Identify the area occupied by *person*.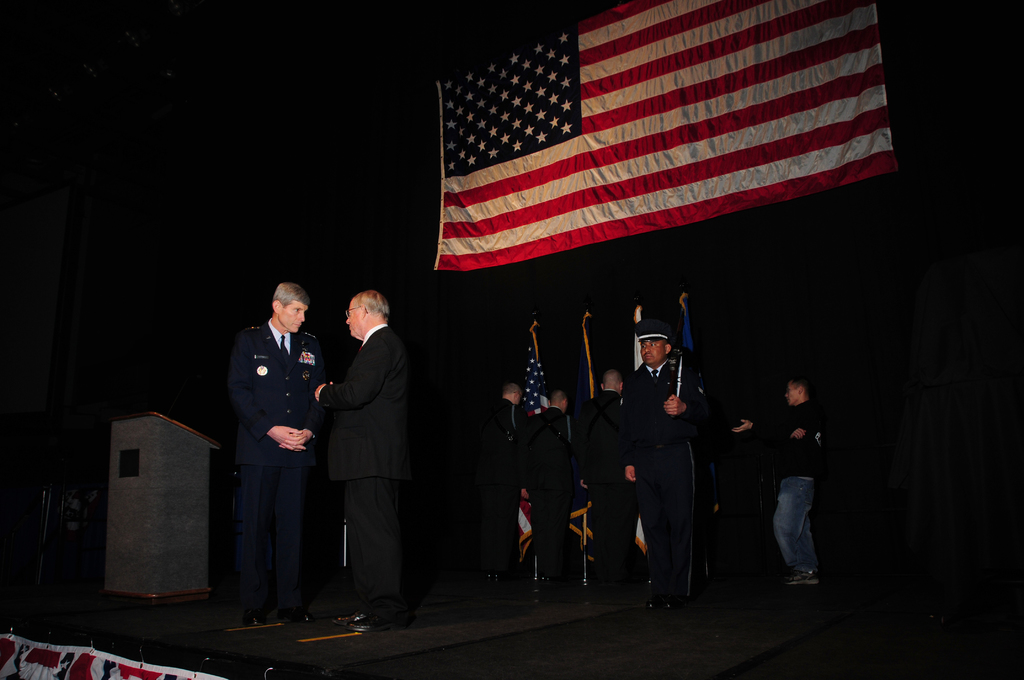
Area: 727,370,831,587.
